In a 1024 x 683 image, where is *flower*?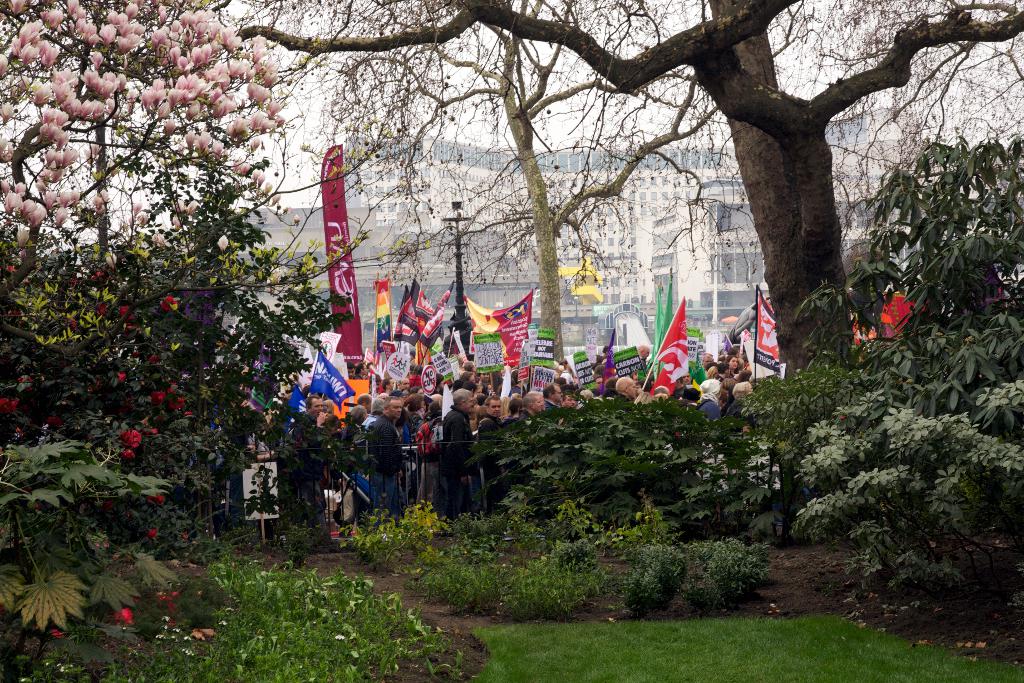
<region>856, 259, 956, 350</region>.
